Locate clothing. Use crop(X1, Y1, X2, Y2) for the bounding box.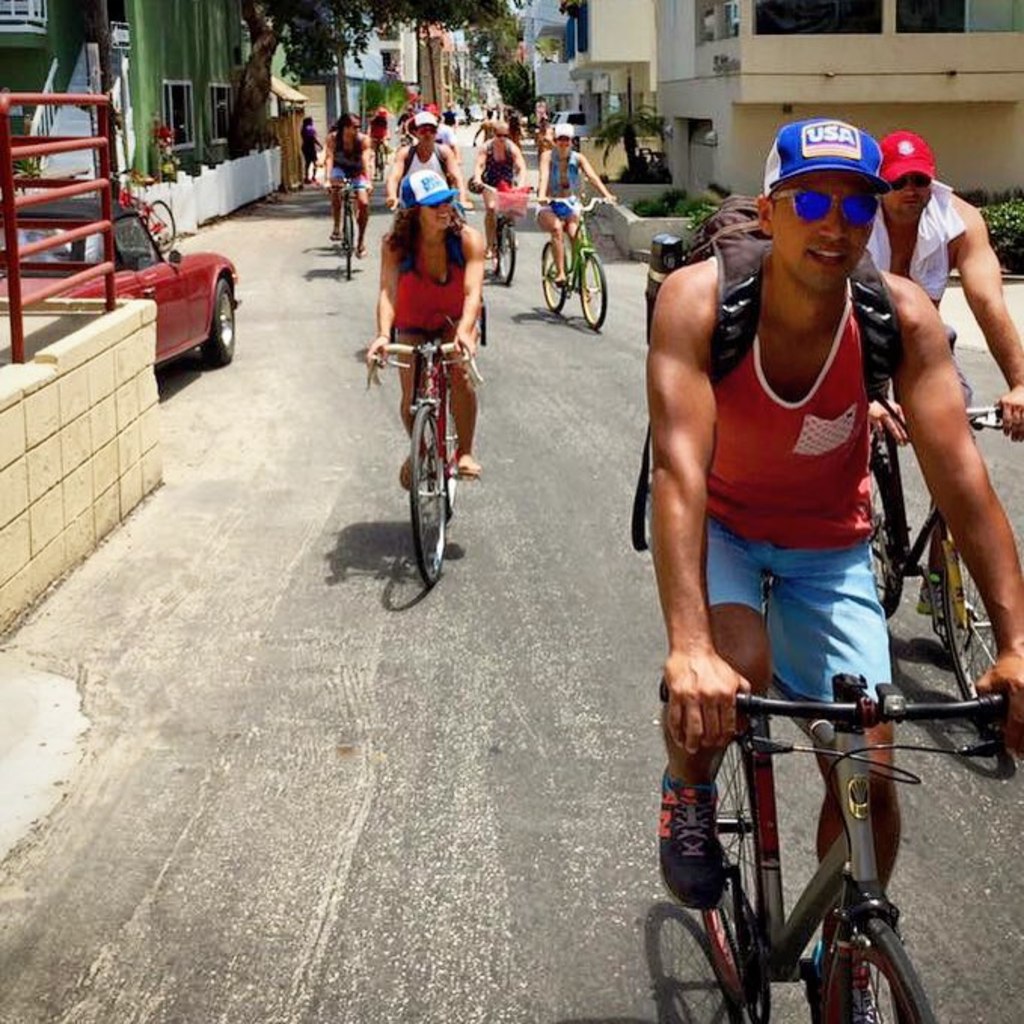
crop(478, 136, 519, 201).
